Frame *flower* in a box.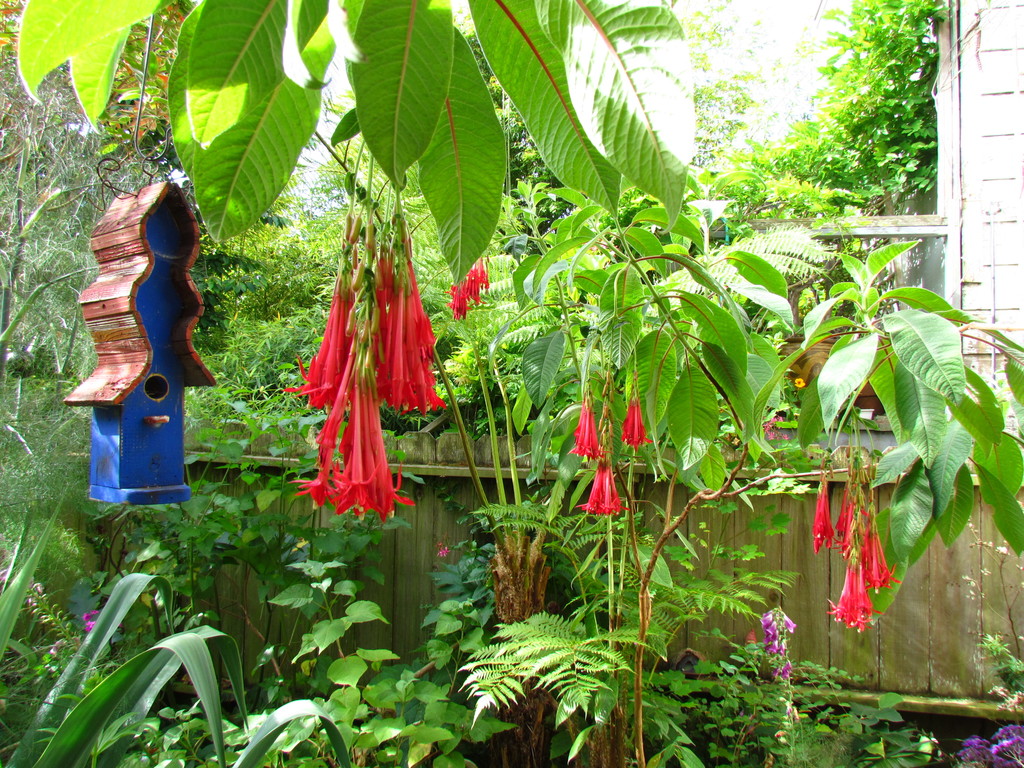
[612, 392, 654, 452].
